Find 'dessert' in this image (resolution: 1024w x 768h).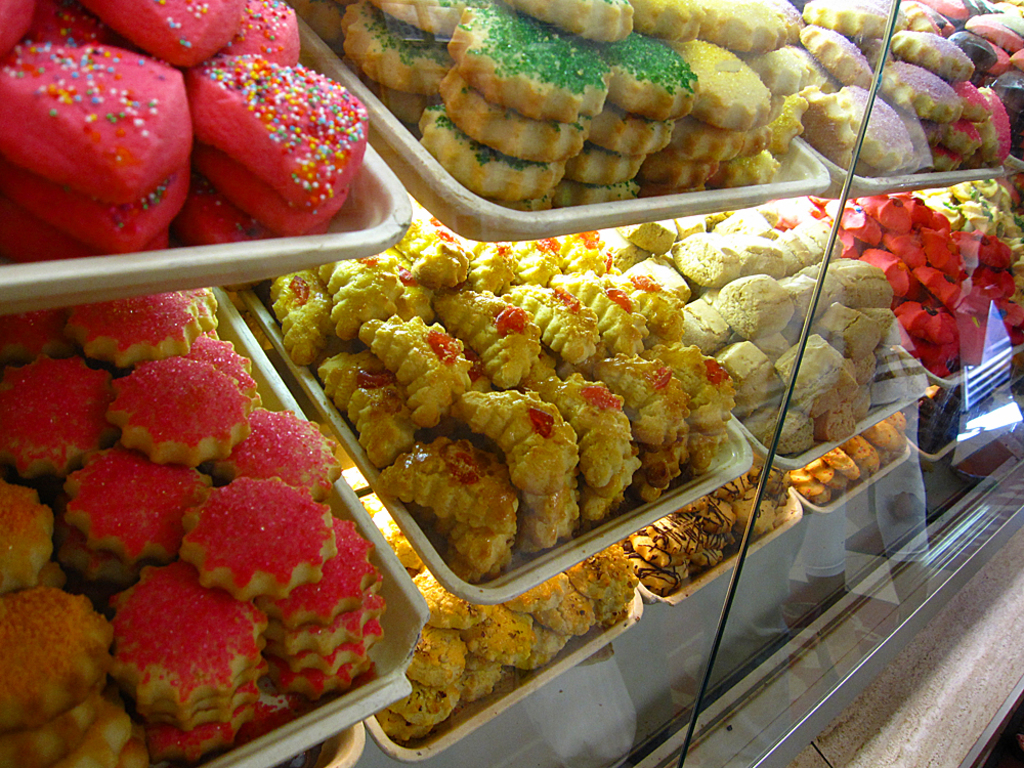
BBox(263, 269, 331, 362).
